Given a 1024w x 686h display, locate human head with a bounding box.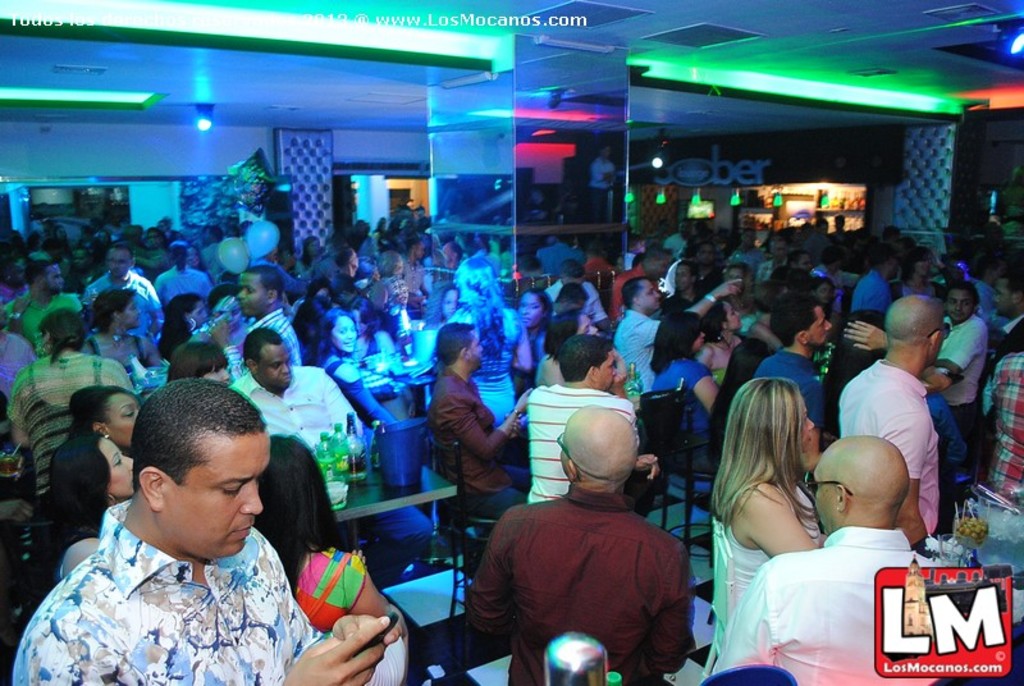
Located: [102, 238, 138, 279].
